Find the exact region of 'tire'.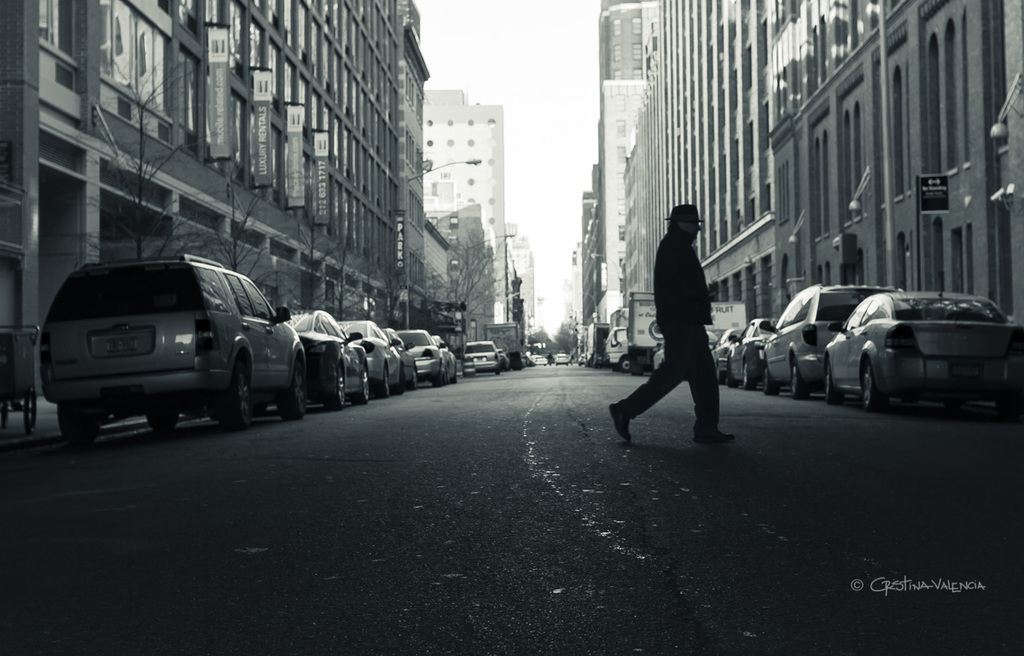
Exact region: l=55, t=407, r=96, b=443.
